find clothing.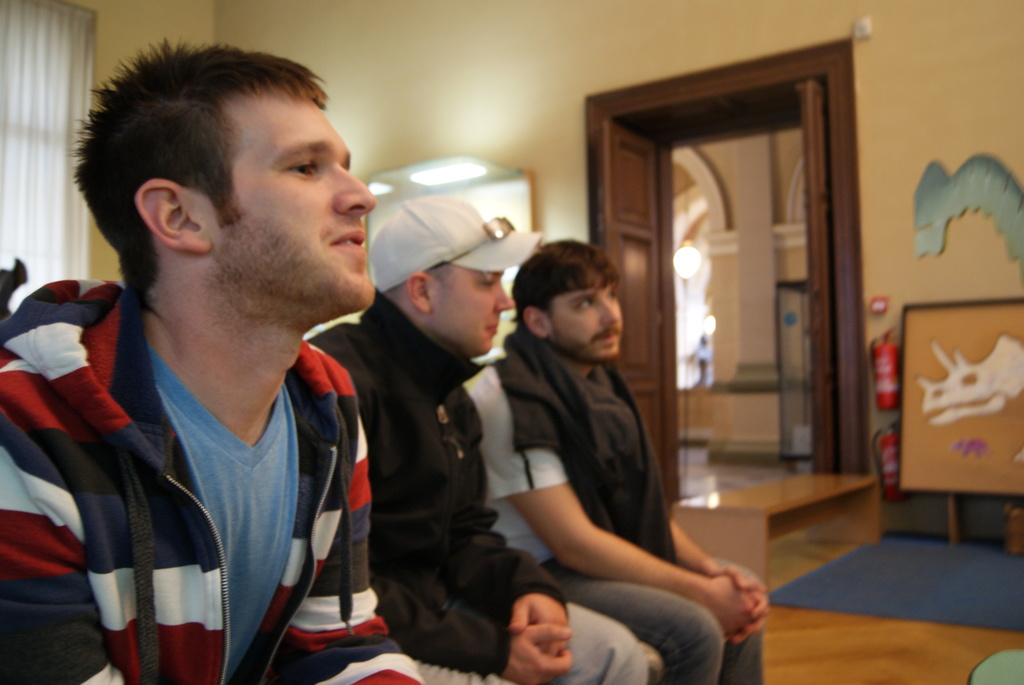
297 289 650 684.
